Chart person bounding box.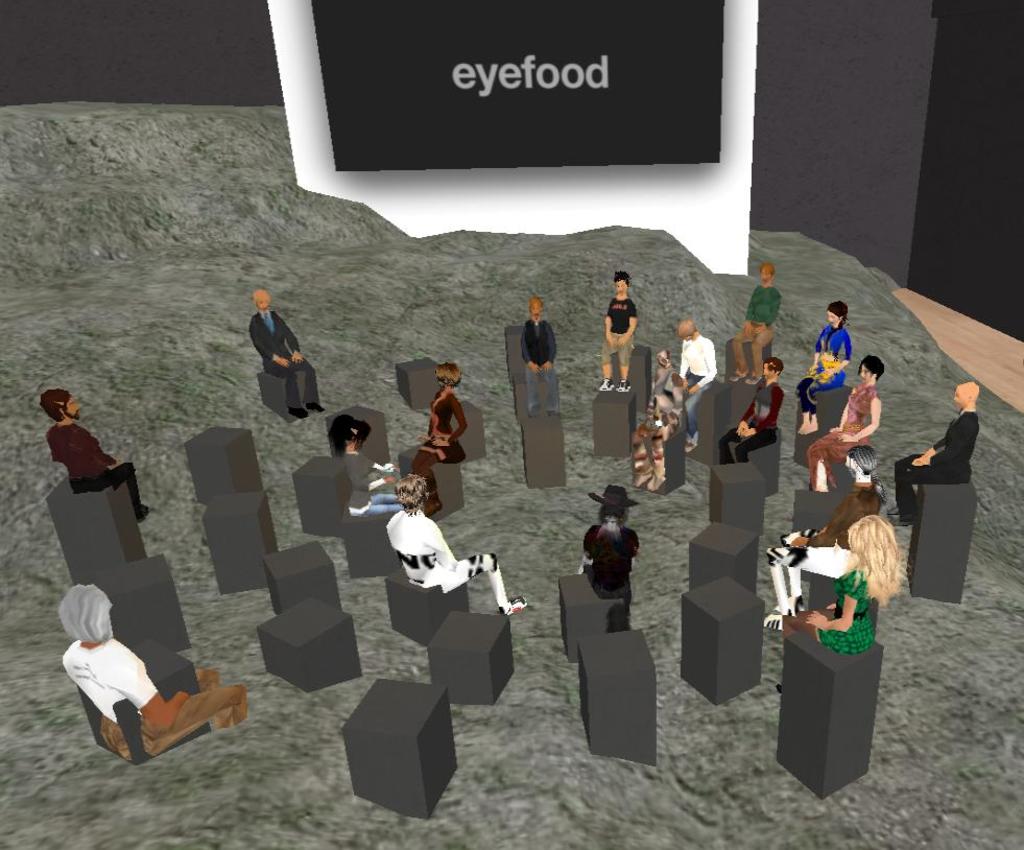
Charted: (884, 377, 984, 527).
